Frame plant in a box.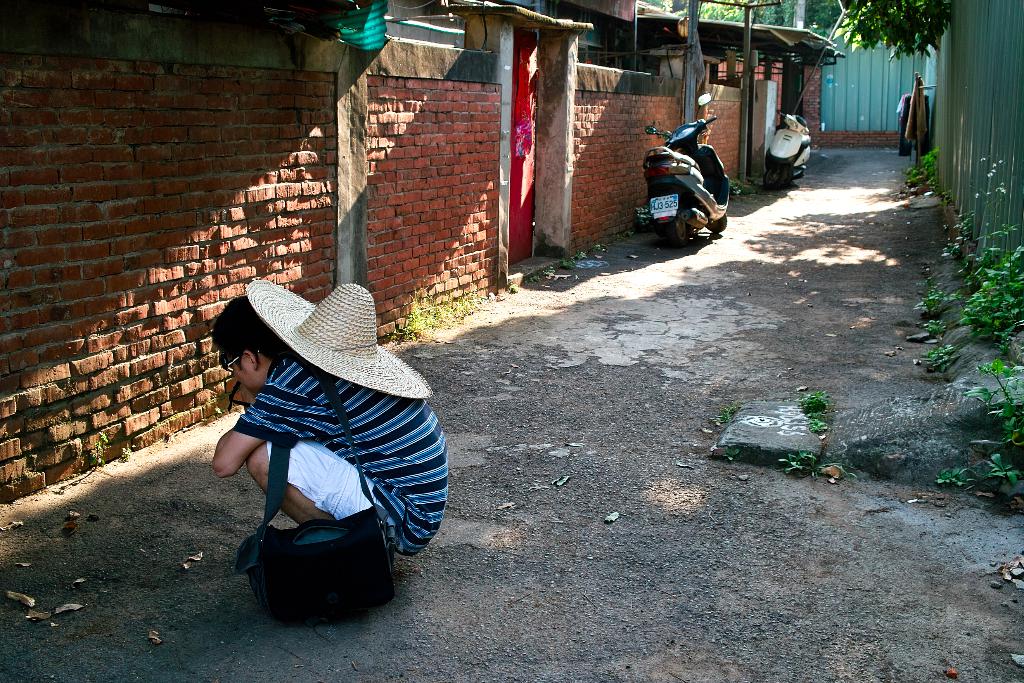
(left=806, top=420, right=829, bottom=436).
